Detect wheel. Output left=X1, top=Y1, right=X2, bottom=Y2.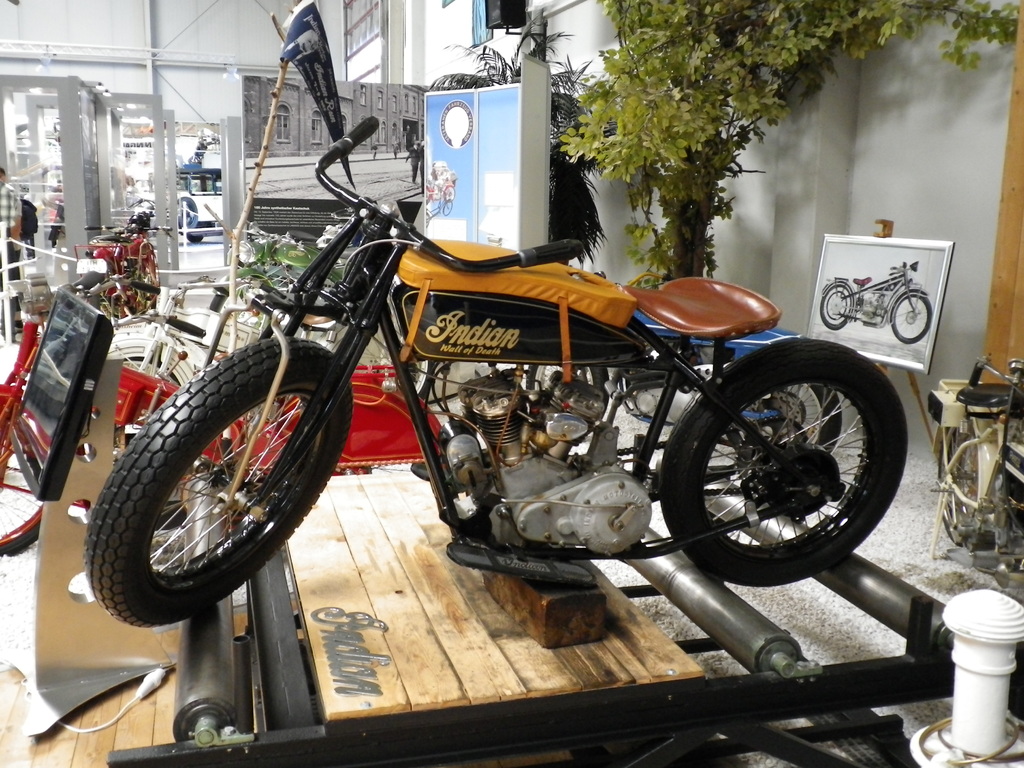
left=724, top=383, right=843, bottom=457.
